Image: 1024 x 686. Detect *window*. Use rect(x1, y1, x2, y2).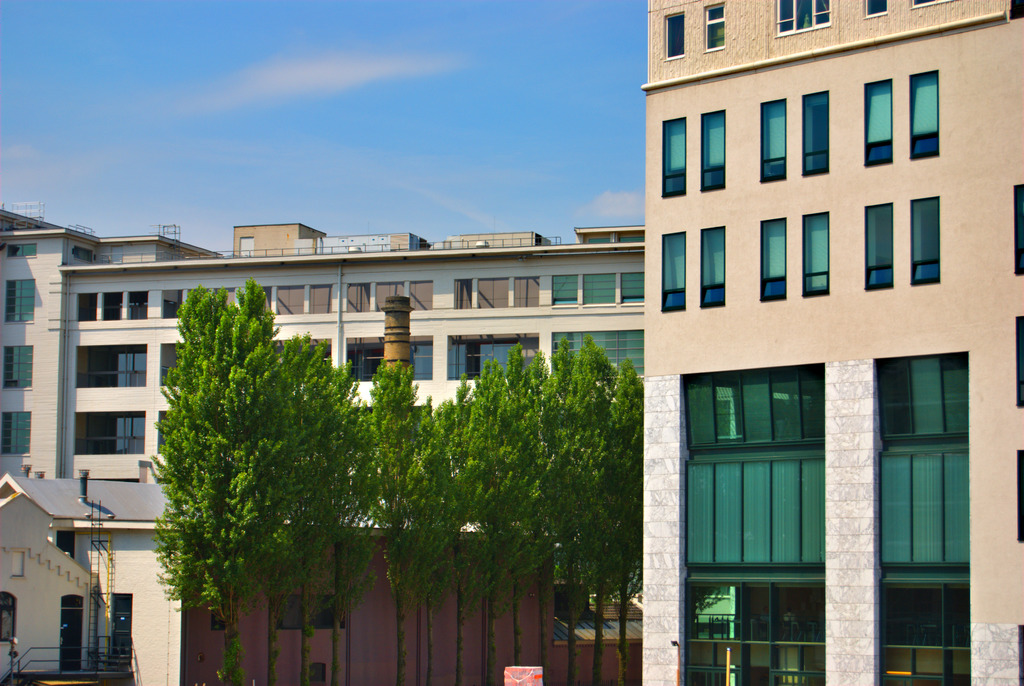
rect(908, 195, 939, 290).
